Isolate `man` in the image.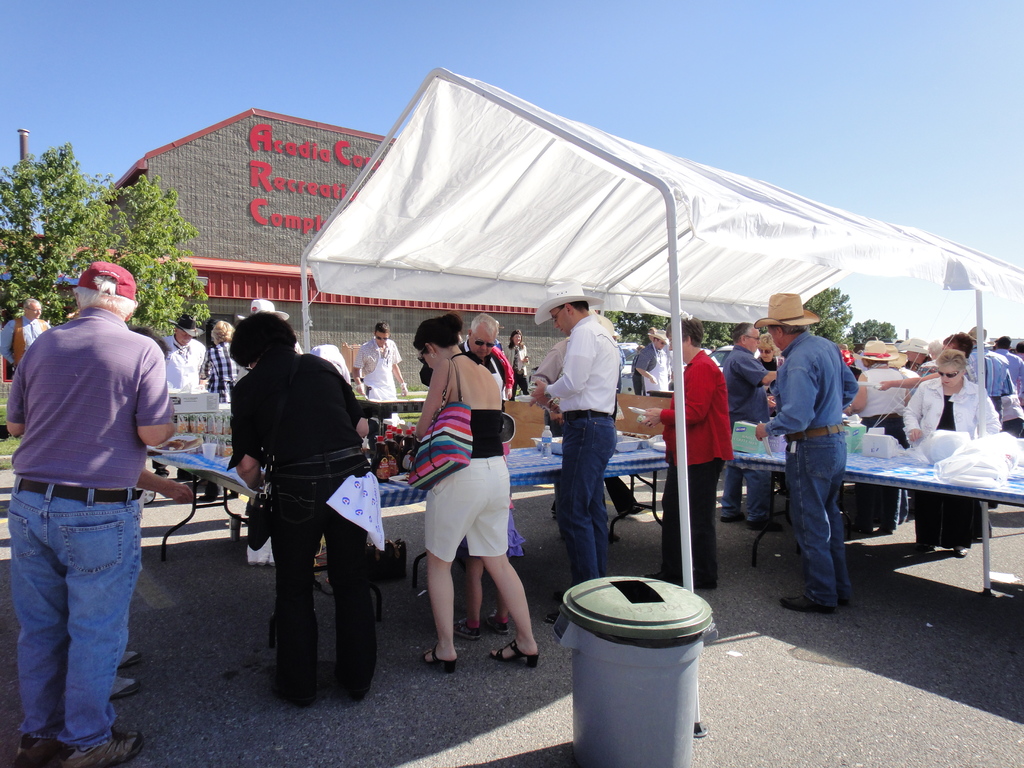
Isolated region: box=[531, 277, 630, 626].
